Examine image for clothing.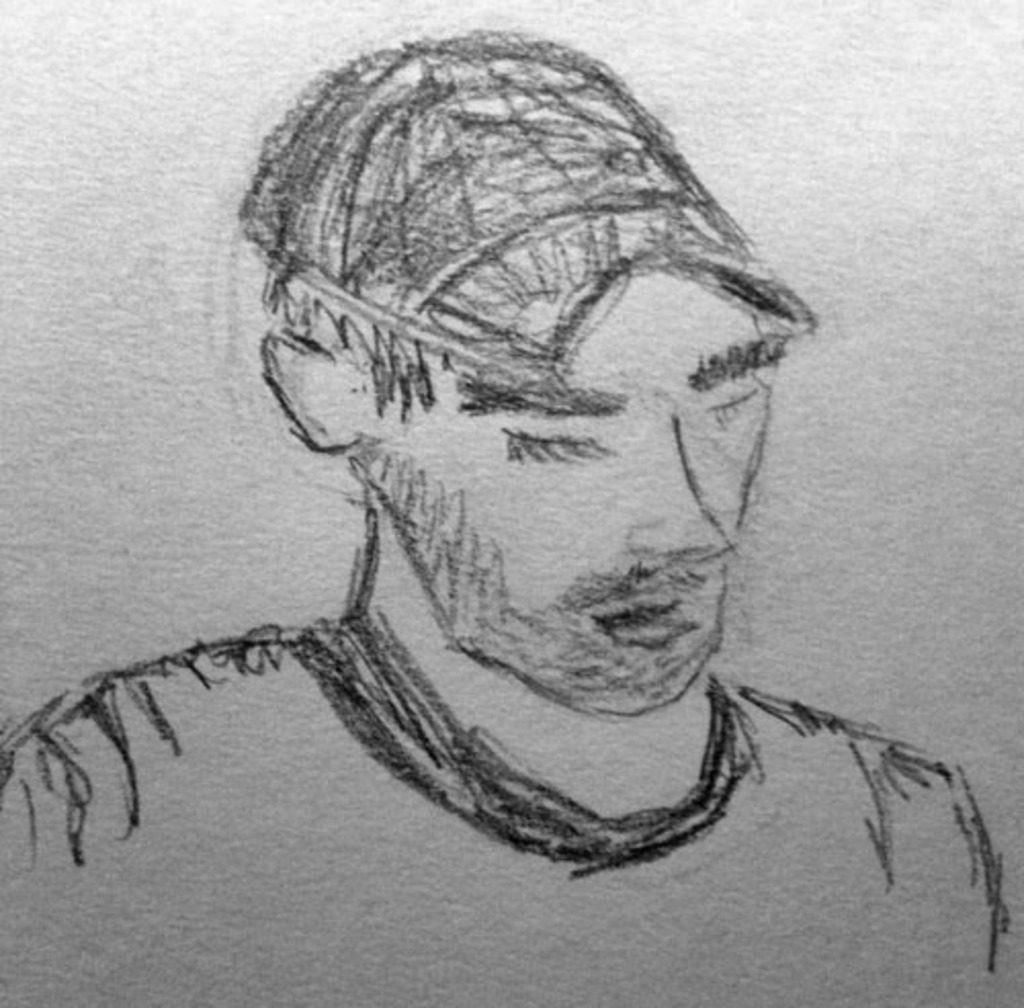
Examination result: [x1=37, y1=574, x2=1023, y2=936].
